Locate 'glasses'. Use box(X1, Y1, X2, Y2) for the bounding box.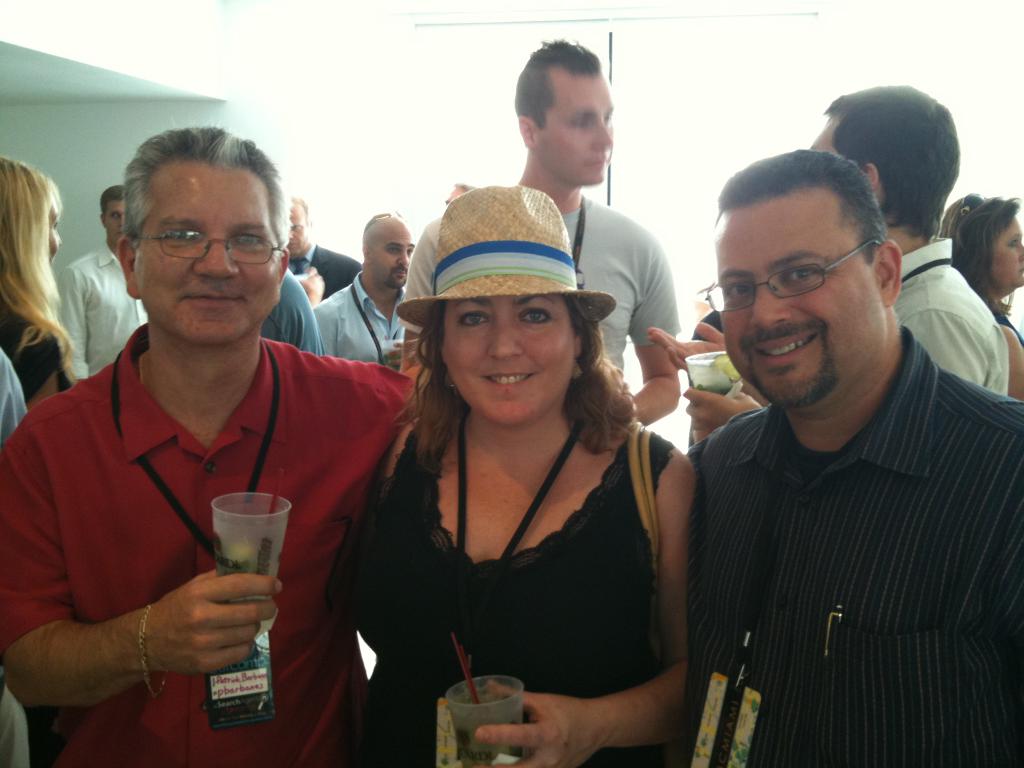
box(130, 227, 291, 269).
